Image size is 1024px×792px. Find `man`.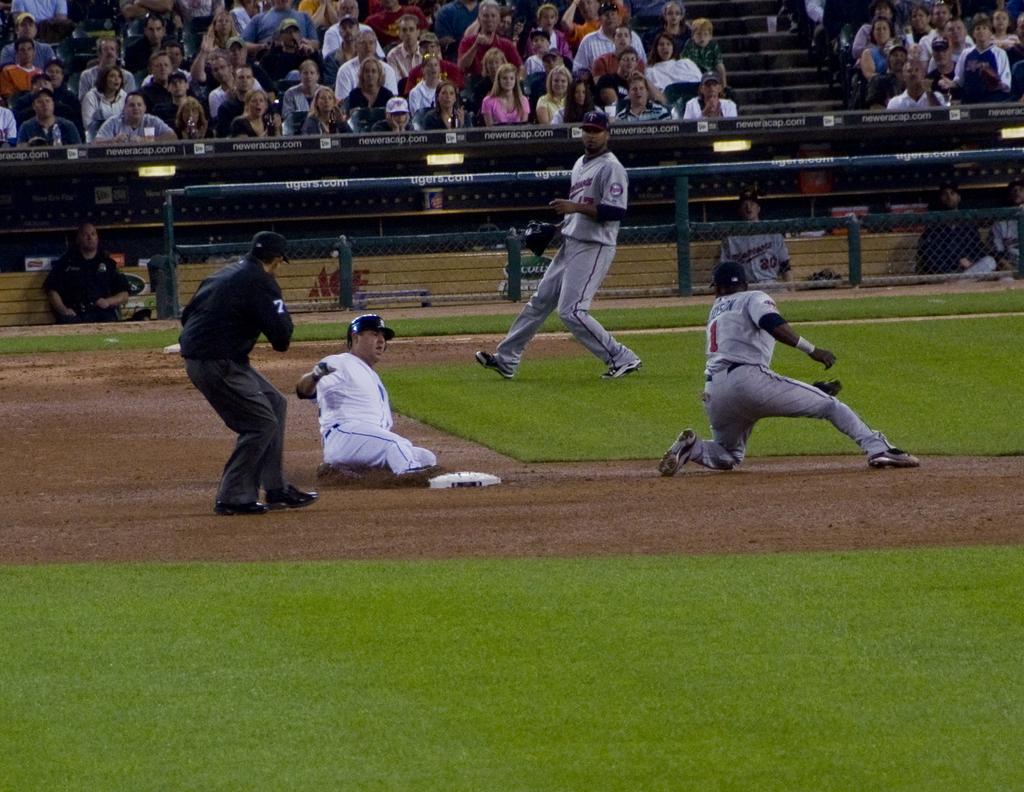
385:18:441:79.
